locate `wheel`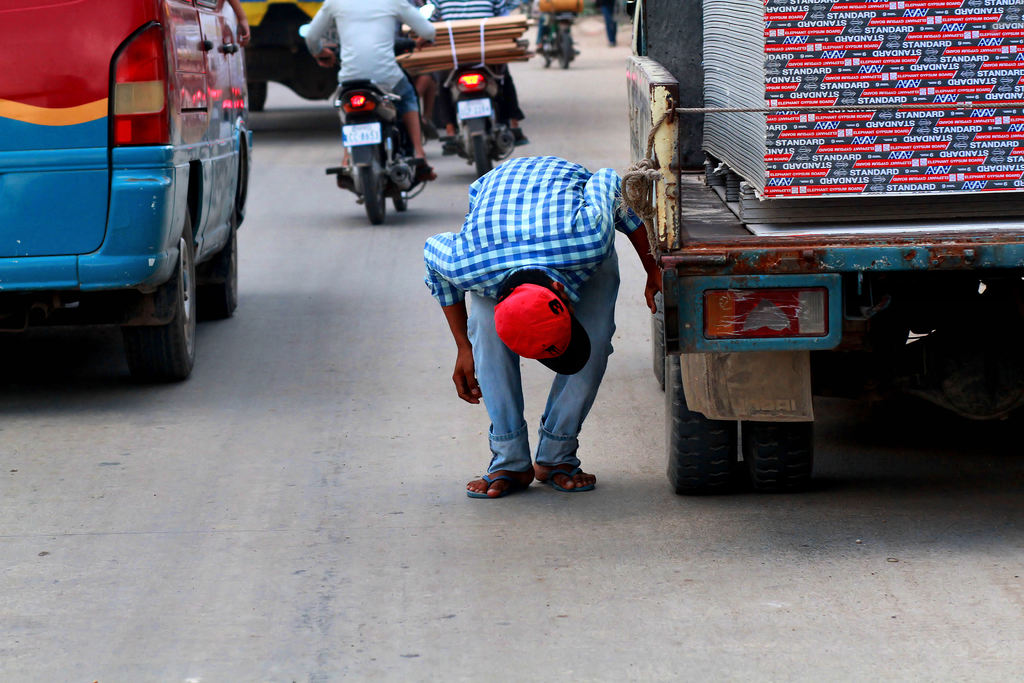
468/134/493/179
